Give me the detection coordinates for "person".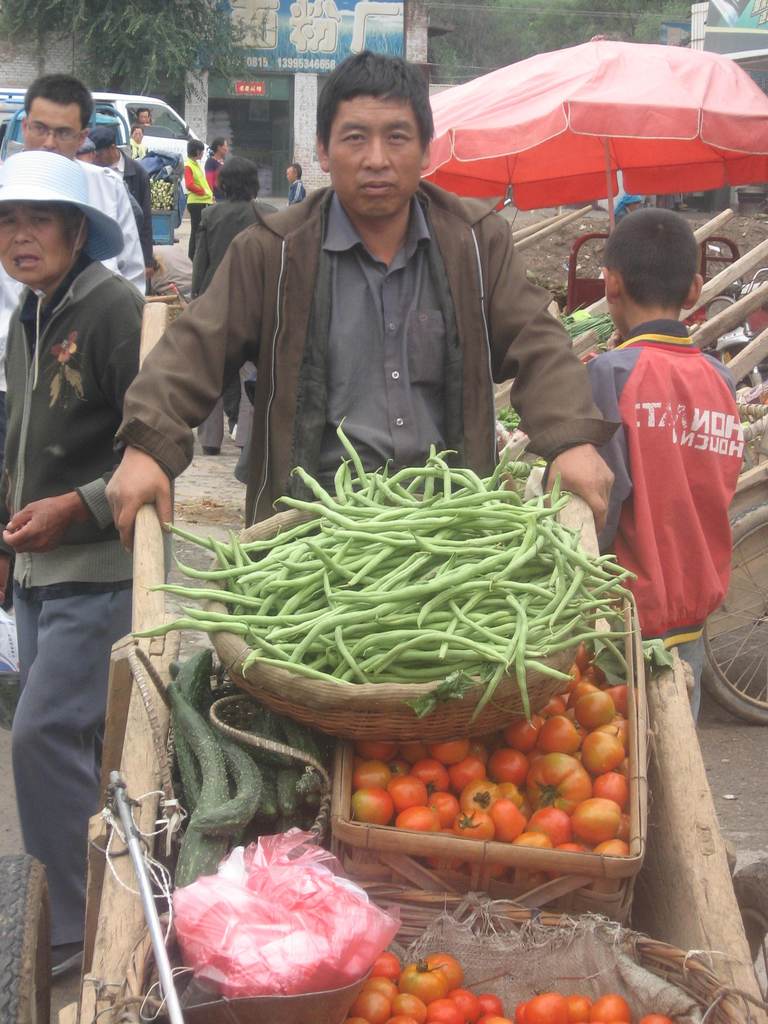
[184, 153, 278, 452].
